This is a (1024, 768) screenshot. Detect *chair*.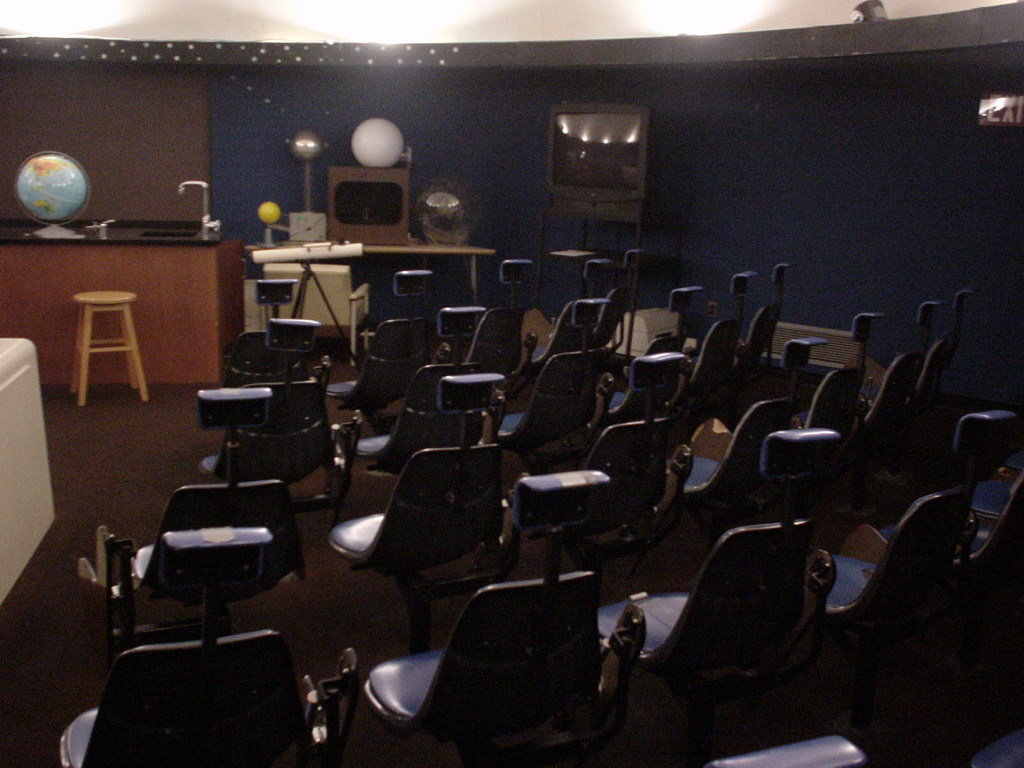
x1=595, y1=246, x2=640, y2=365.
